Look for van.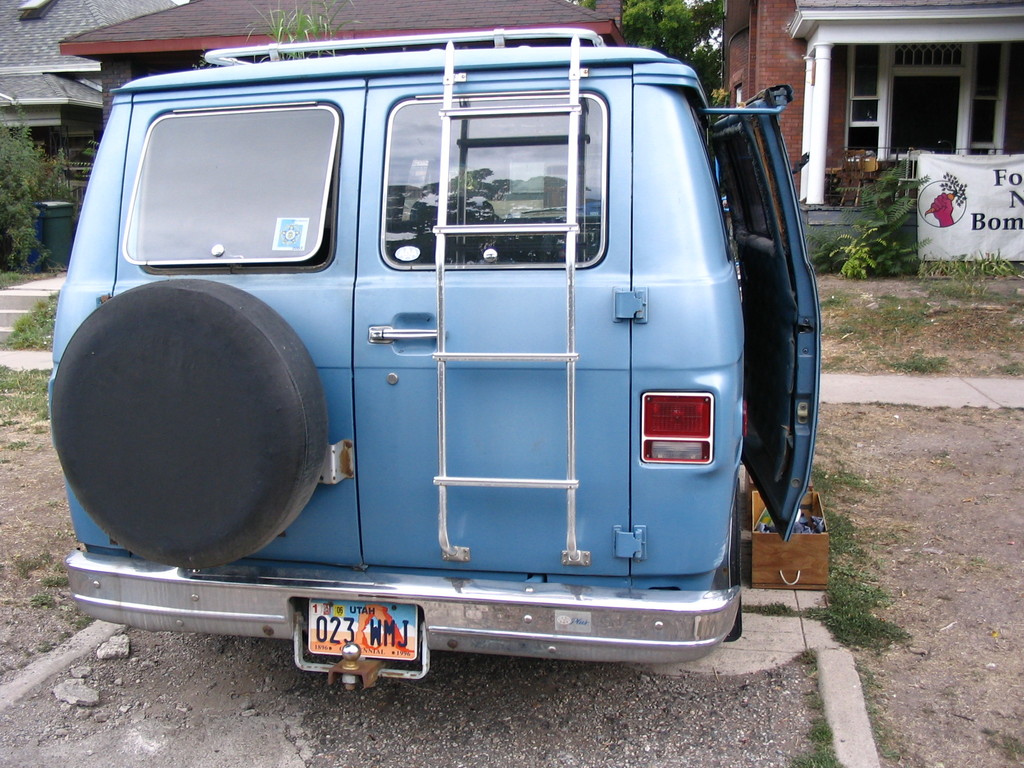
Found: 46, 24, 822, 691.
